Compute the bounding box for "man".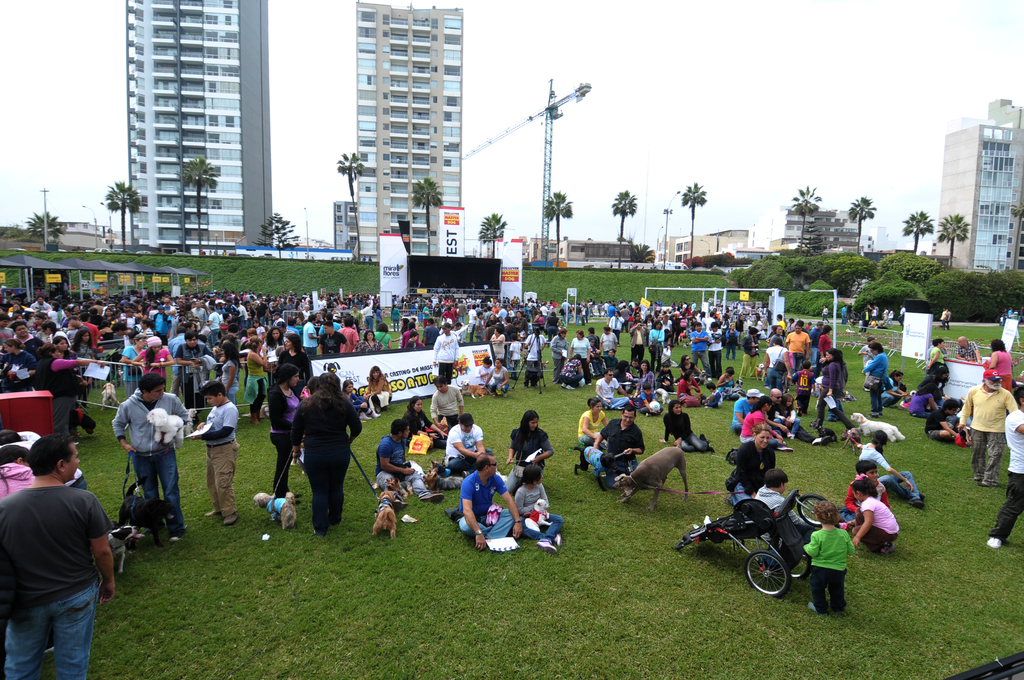
pyautogui.locateOnScreen(373, 416, 445, 502).
